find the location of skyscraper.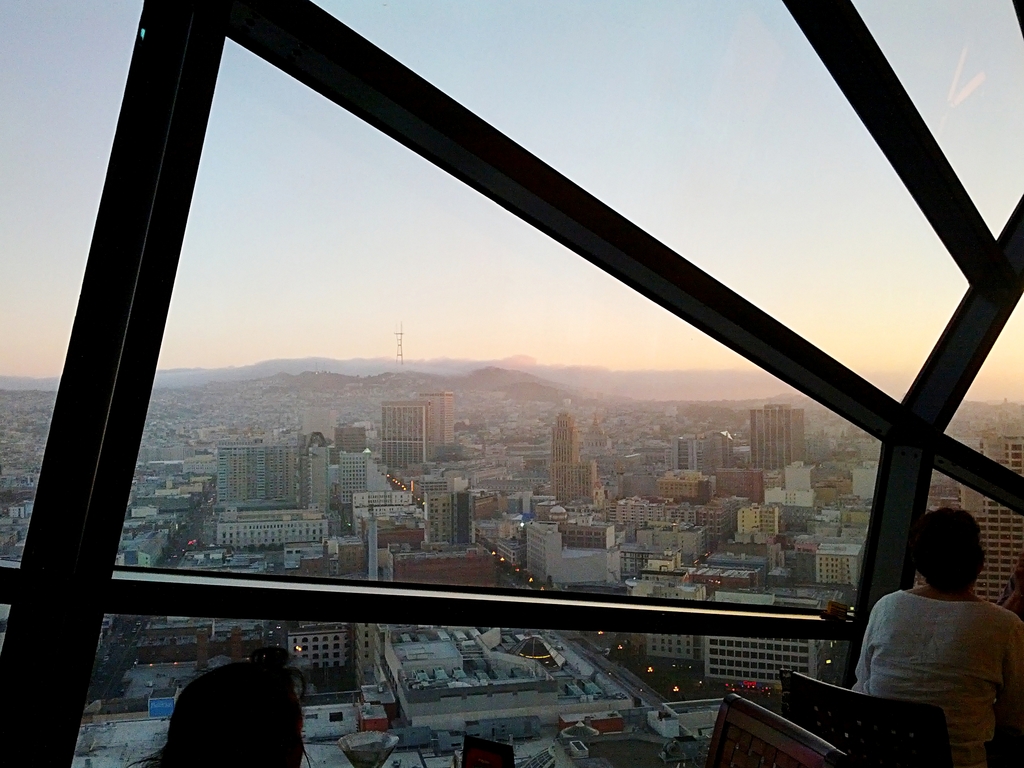
Location: bbox=(749, 400, 806, 468).
